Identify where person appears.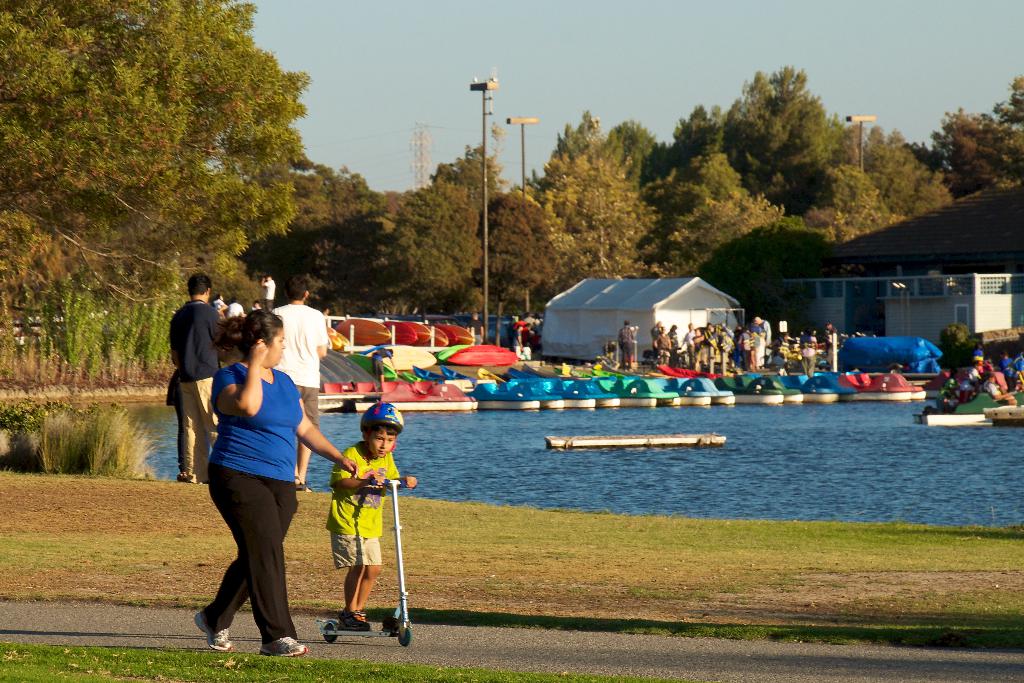
Appears at 373:345:416:389.
